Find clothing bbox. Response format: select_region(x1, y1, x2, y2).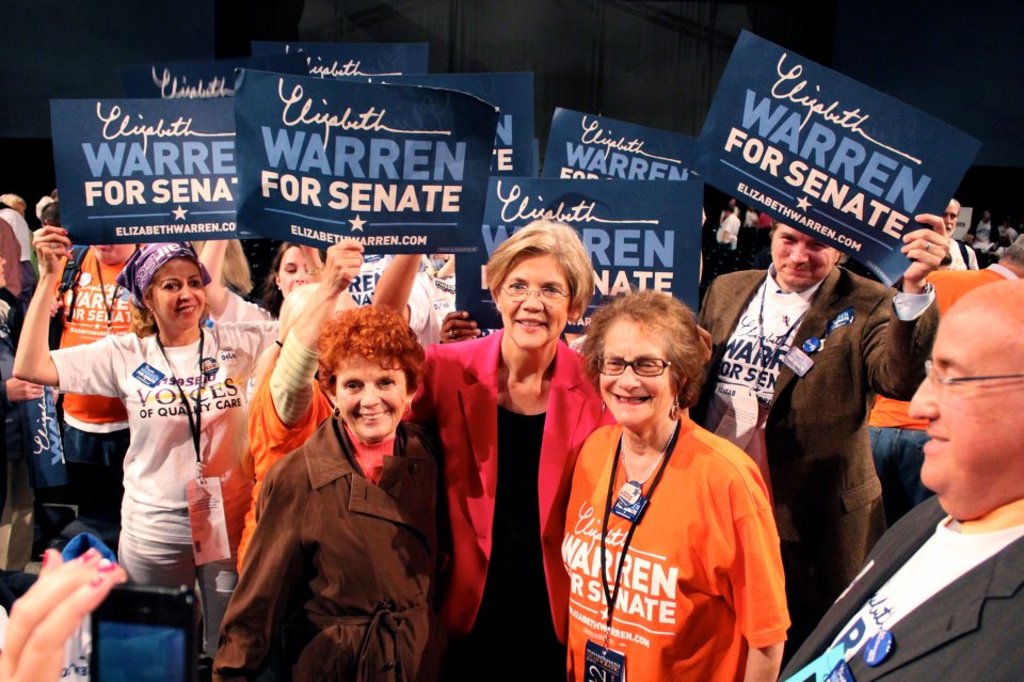
select_region(860, 261, 1009, 552).
